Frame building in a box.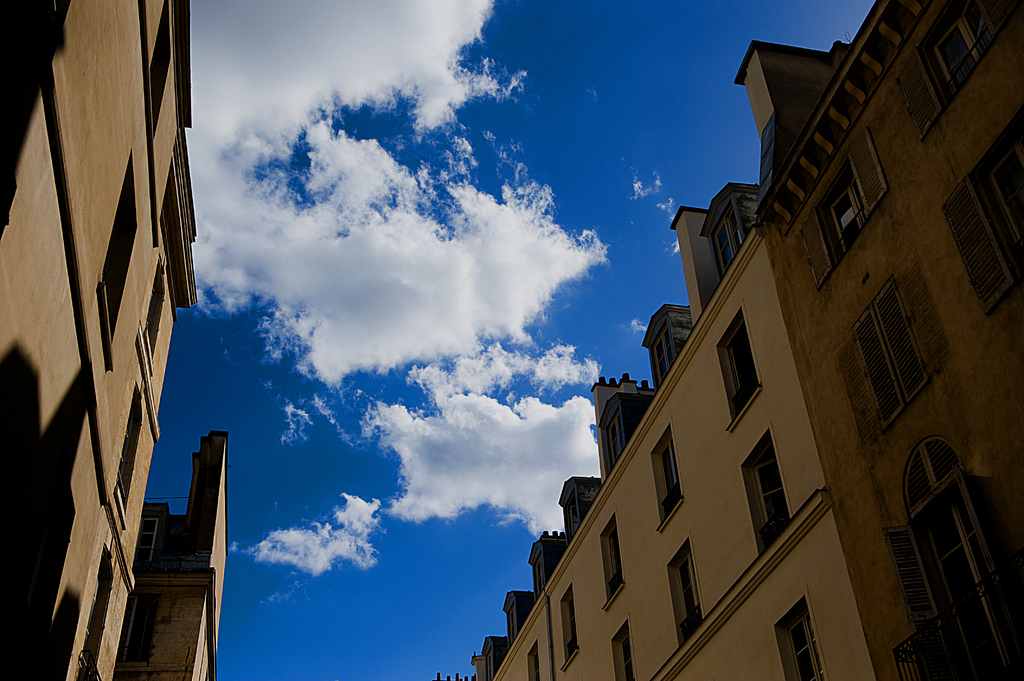
<region>4, 0, 232, 680</region>.
